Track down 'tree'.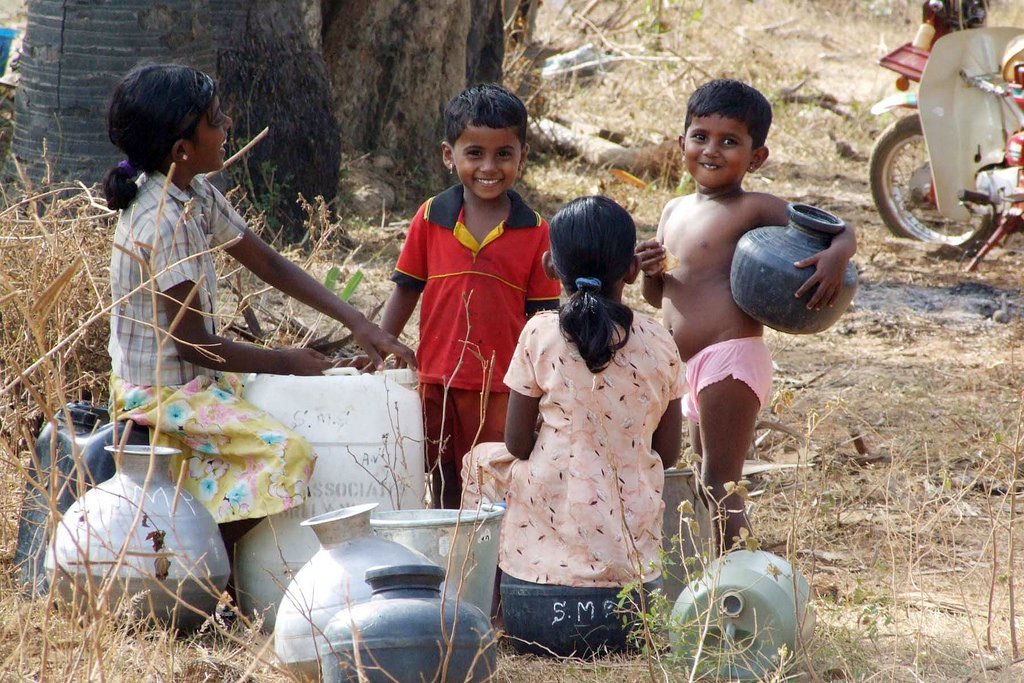
Tracked to box(7, 0, 358, 205).
